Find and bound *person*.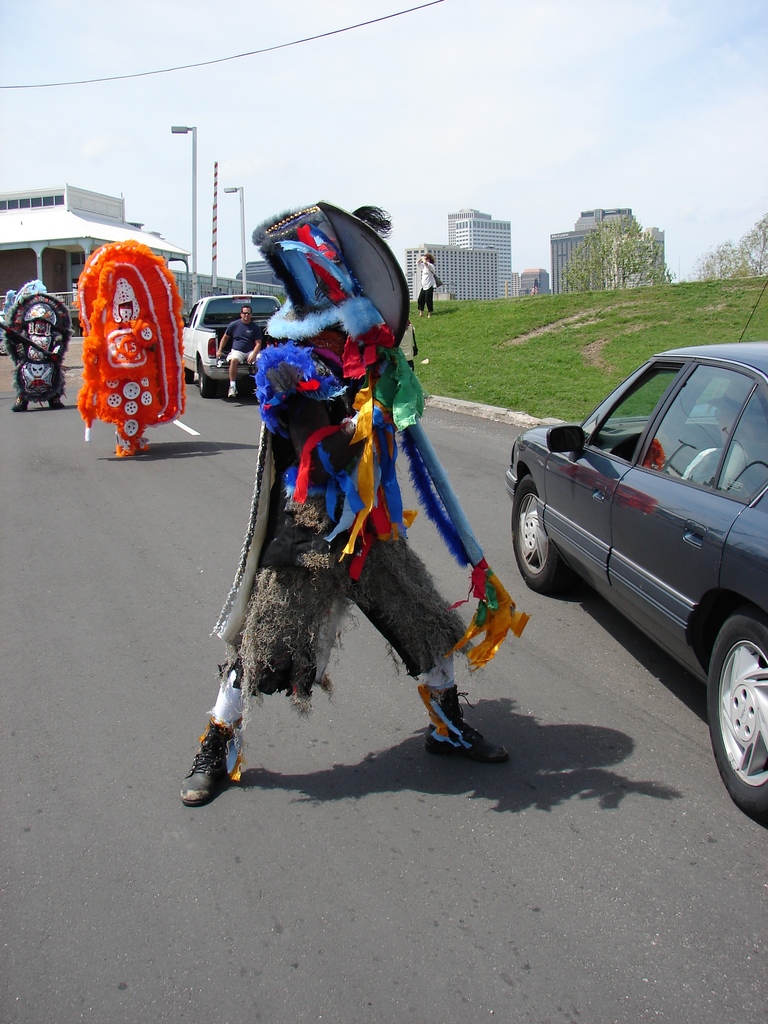
Bound: {"x1": 416, "y1": 253, "x2": 444, "y2": 316}.
